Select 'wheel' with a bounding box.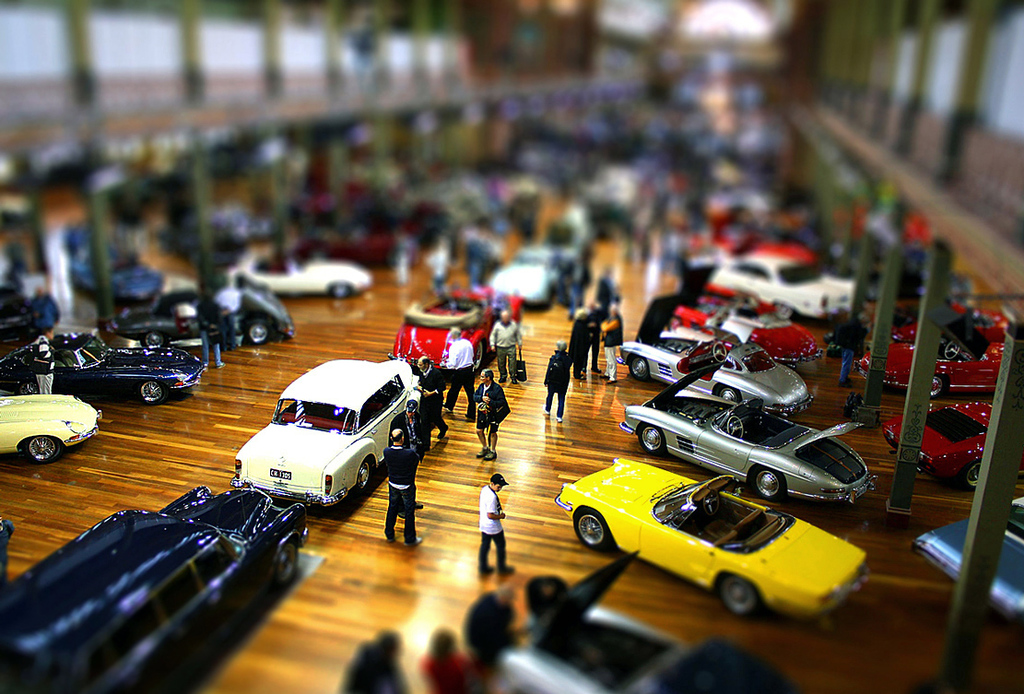
<box>947,335,959,359</box>.
